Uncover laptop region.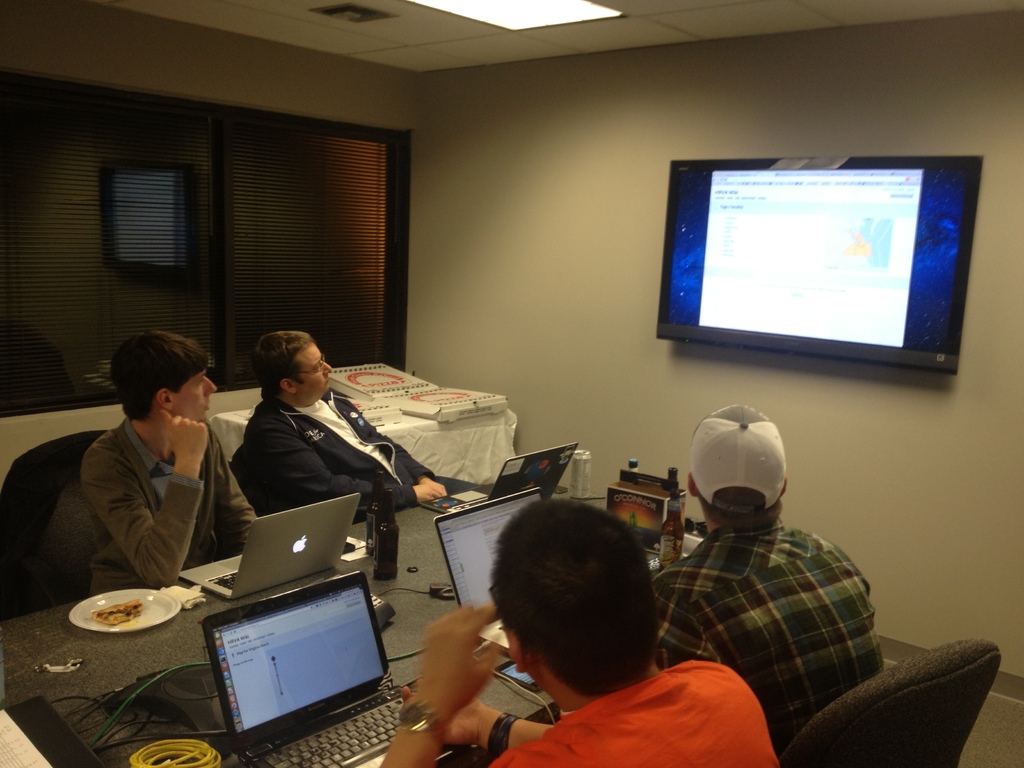
Uncovered: l=202, t=566, r=452, b=765.
